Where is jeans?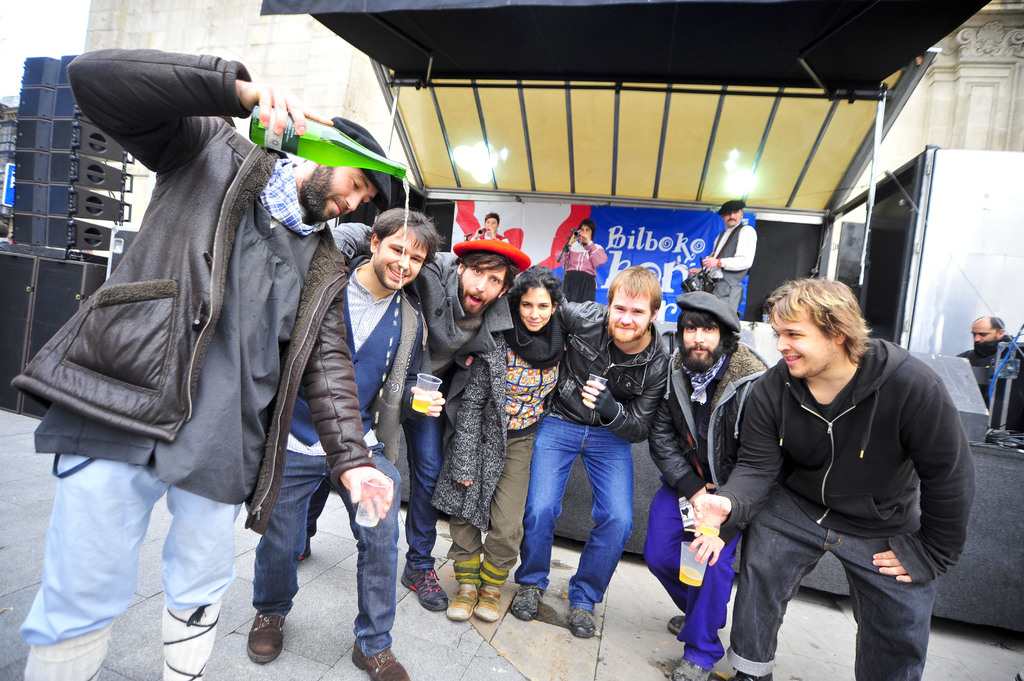
(left=250, top=445, right=400, bottom=656).
